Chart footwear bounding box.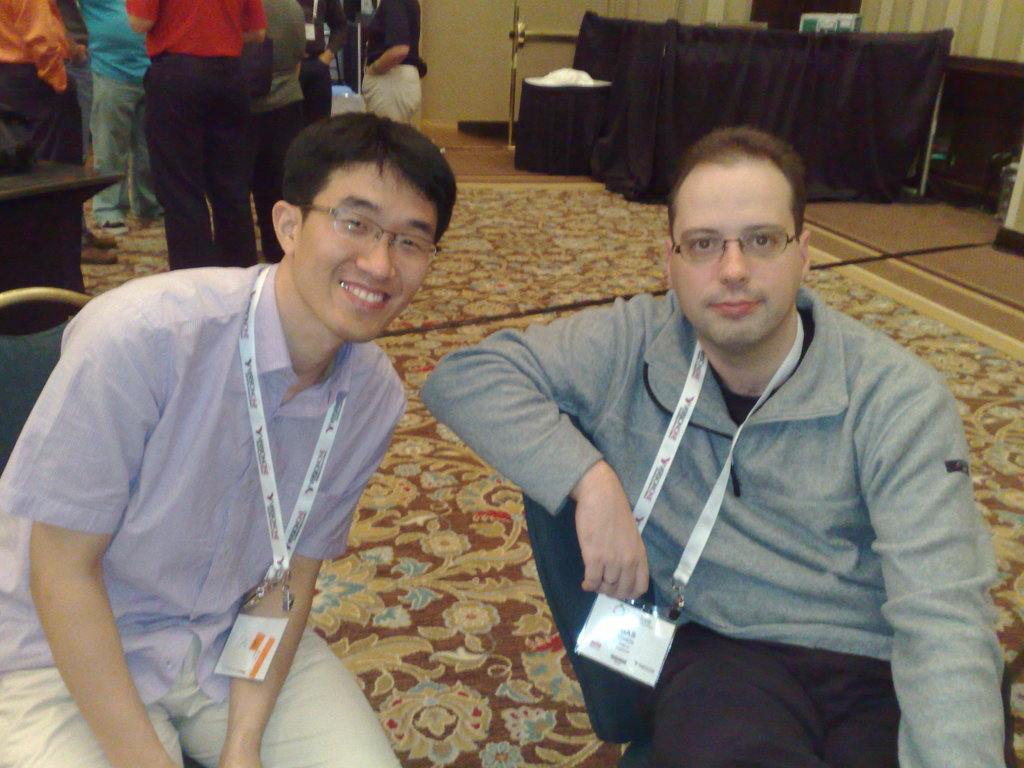
Charted: BBox(81, 228, 114, 244).
